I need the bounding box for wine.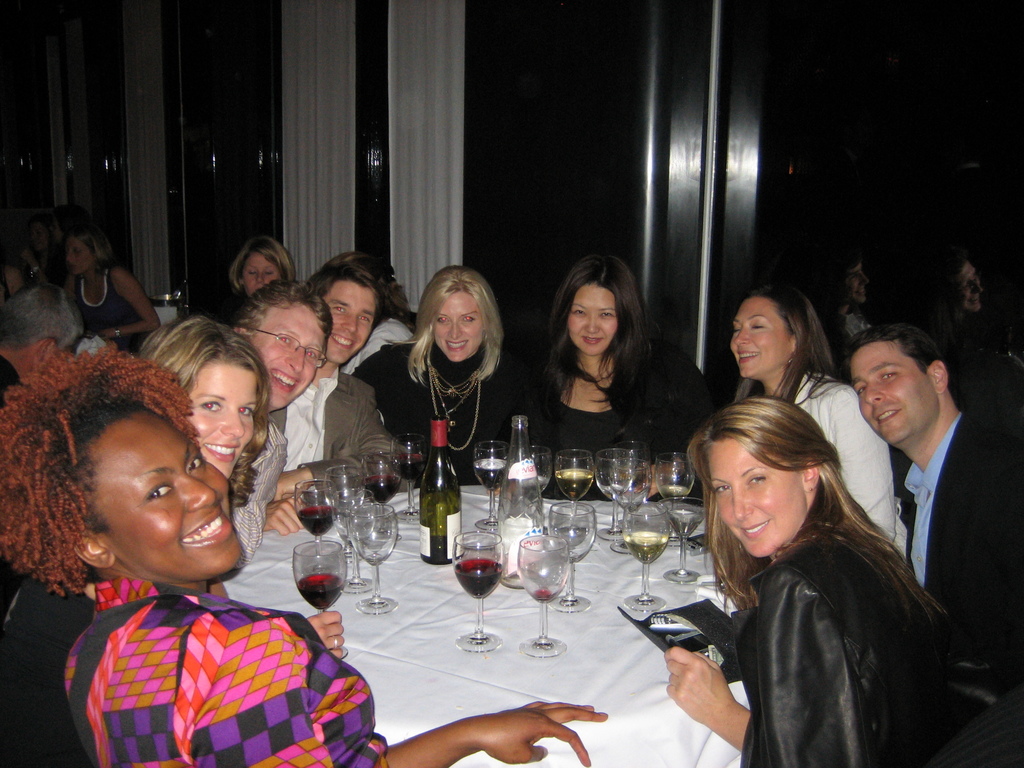
Here it is: <bbox>456, 558, 497, 598</bbox>.
